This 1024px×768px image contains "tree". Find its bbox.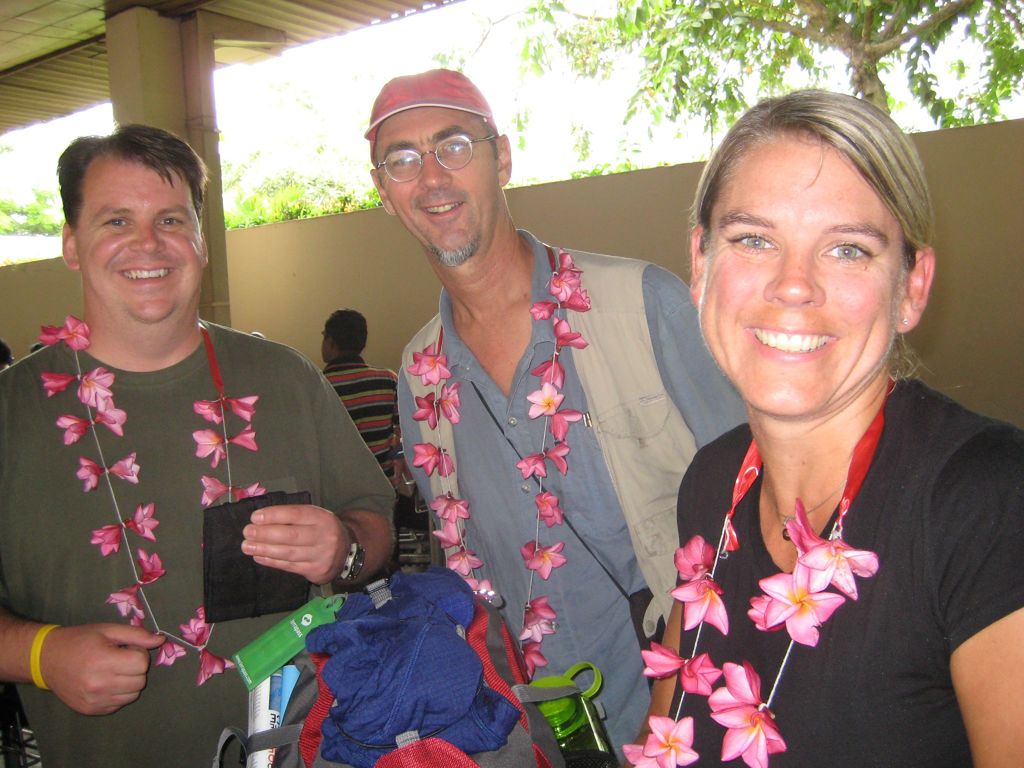
(x1=515, y1=0, x2=979, y2=116).
